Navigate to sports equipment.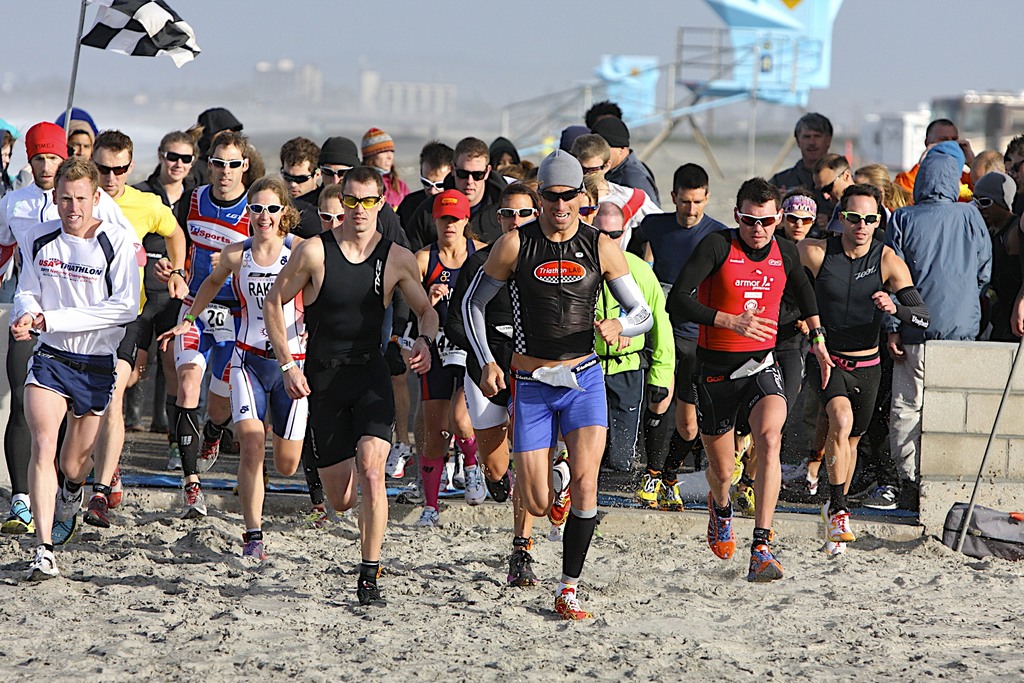
Navigation target: select_region(657, 475, 683, 512).
